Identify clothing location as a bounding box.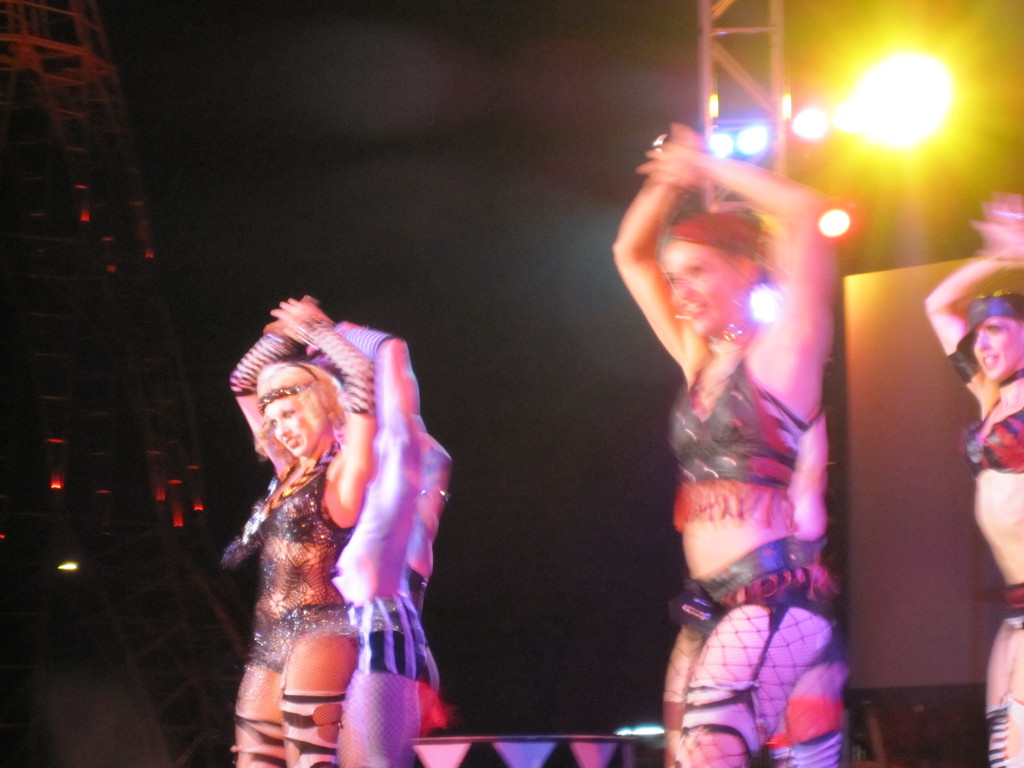
x1=354 y1=590 x2=423 y2=680.
